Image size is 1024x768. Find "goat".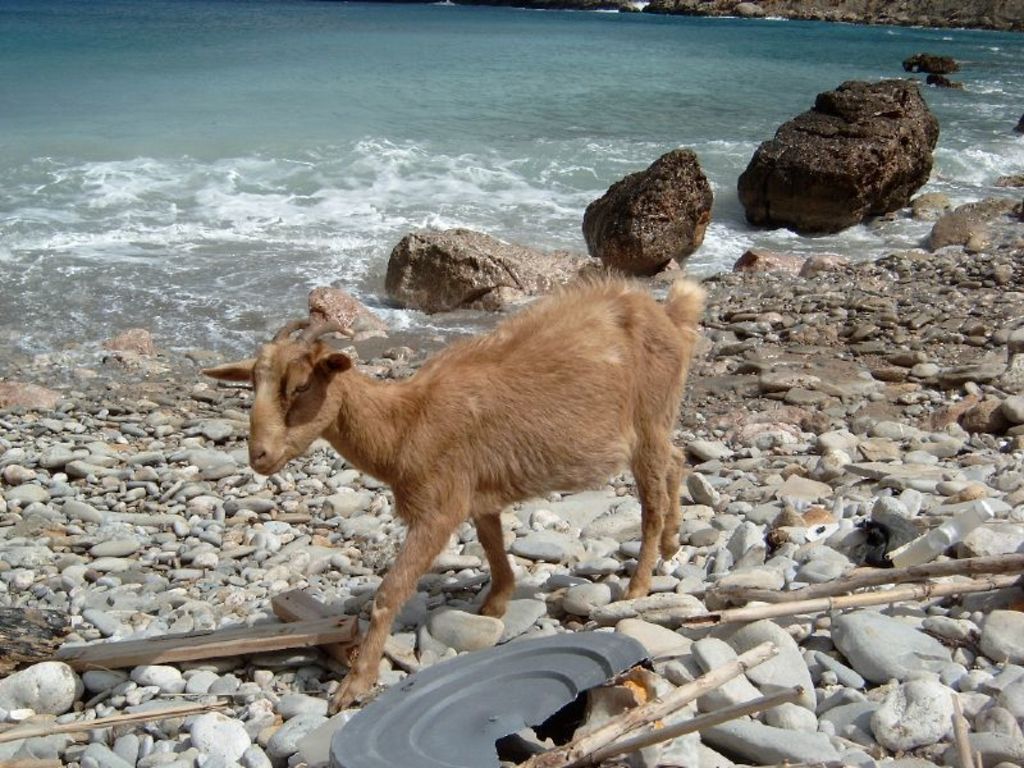
Rect(196, 268, 708, 718).
